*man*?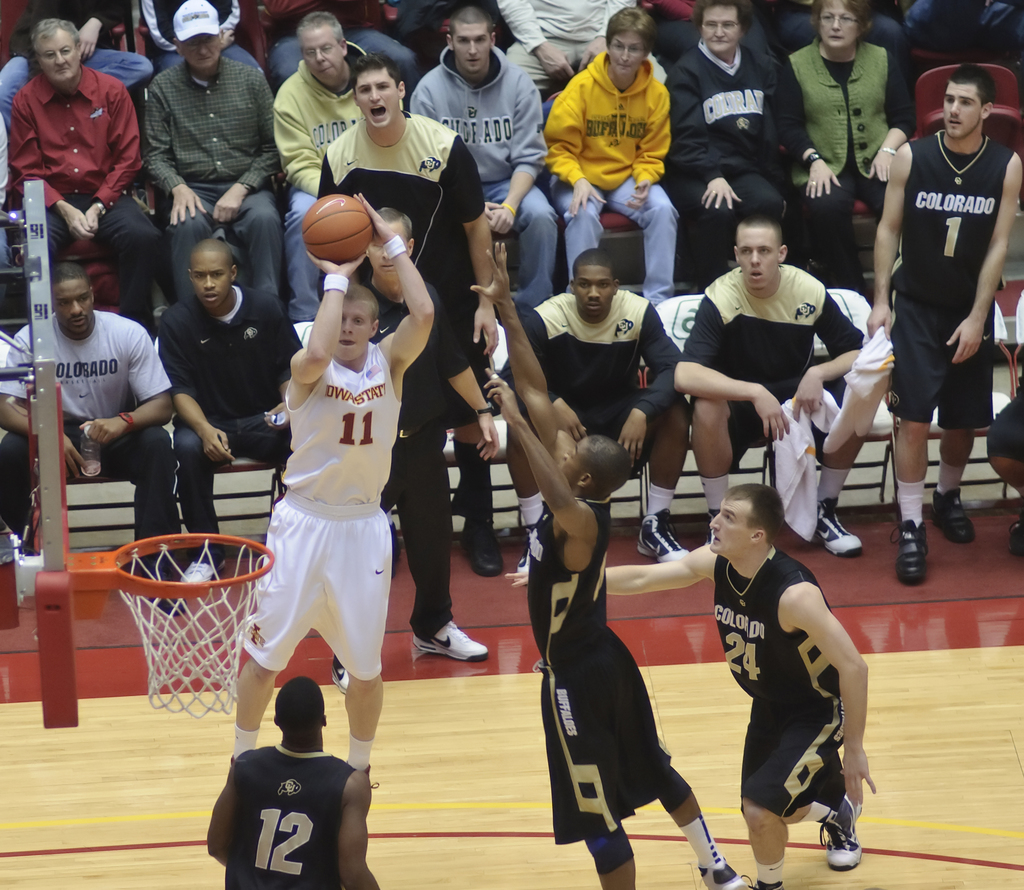
508 481 877 889
